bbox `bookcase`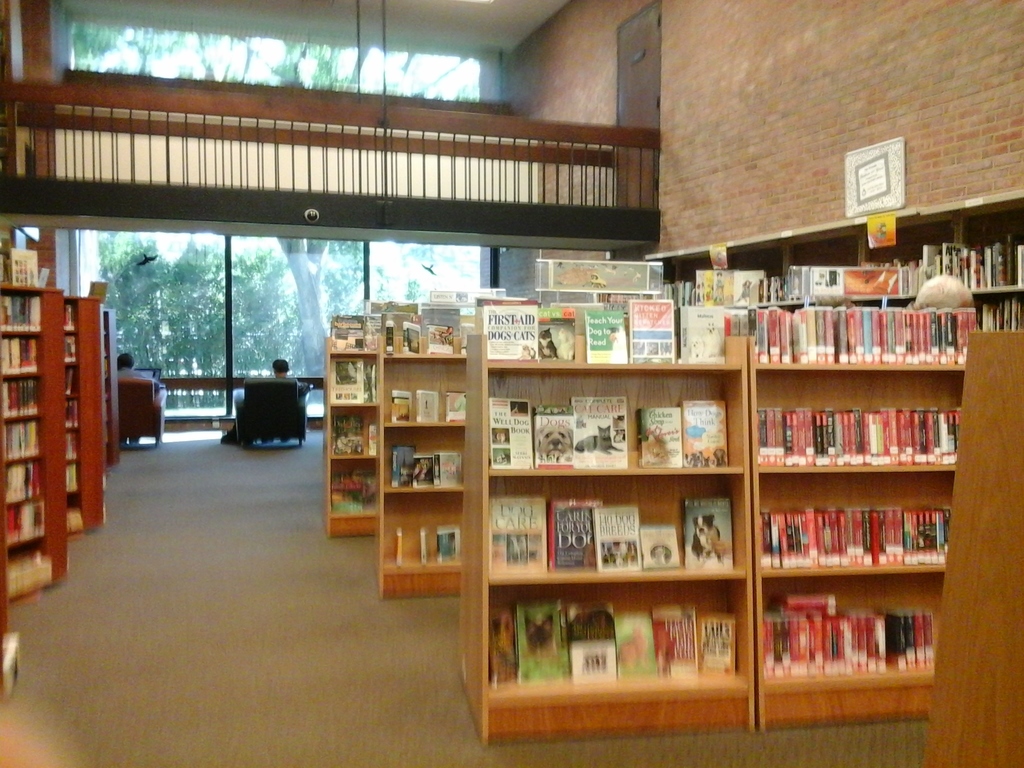
bbox=[0, 245, 68, 602]
